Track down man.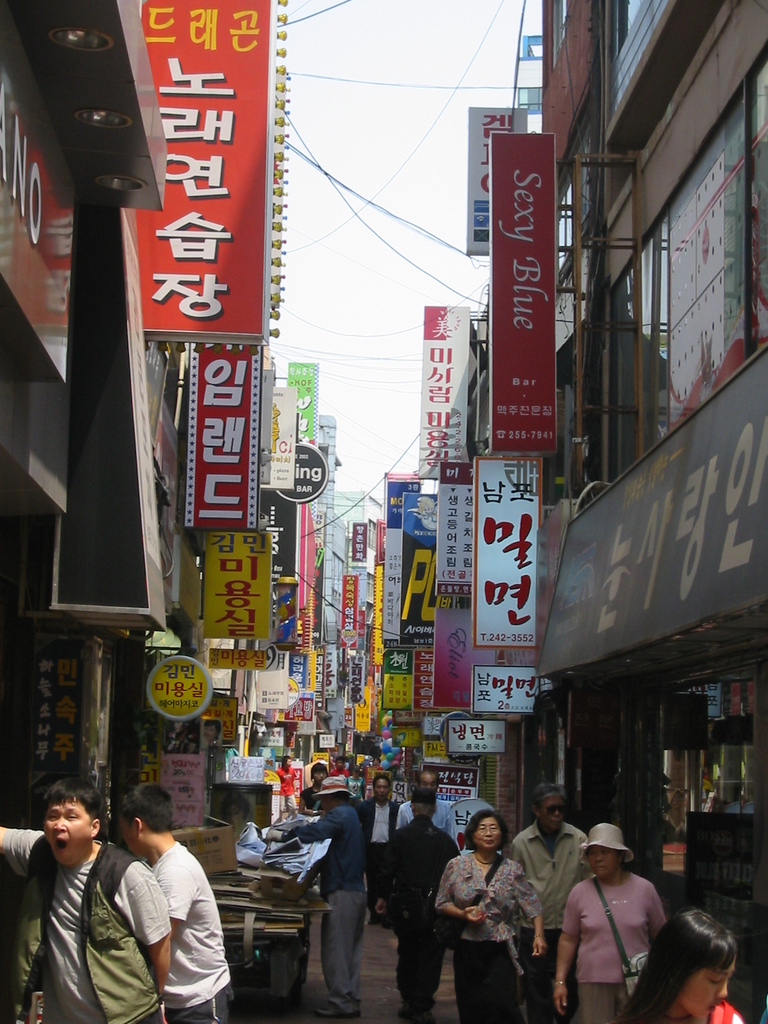
Tracked to box=[264, 764, 367, 1023].
